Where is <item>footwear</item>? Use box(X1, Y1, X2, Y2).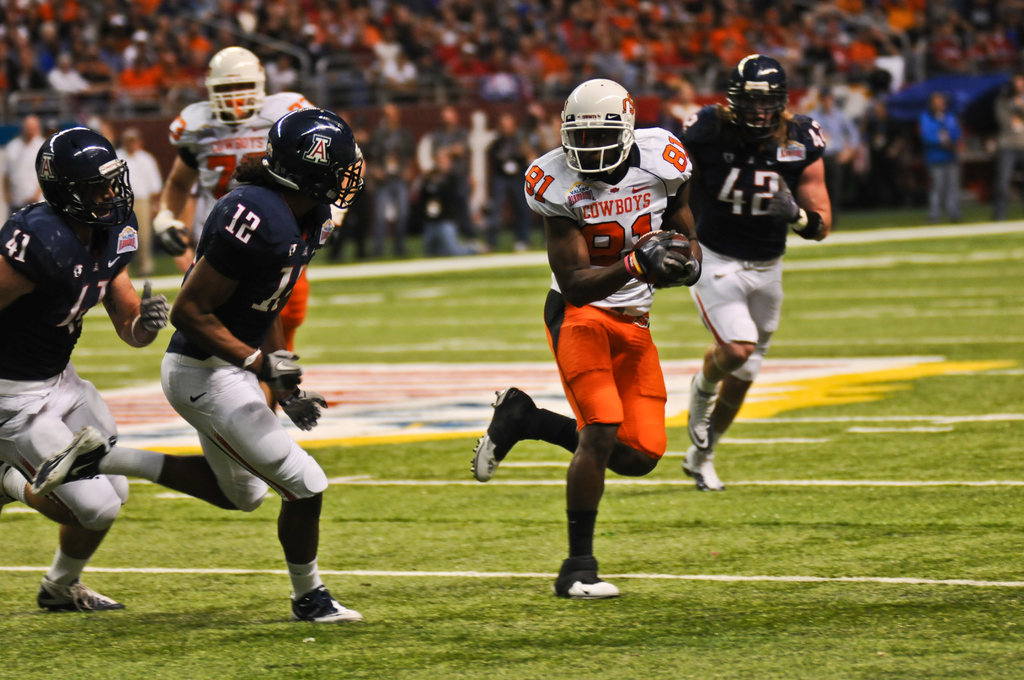
box(0, 458, 8, 514).
